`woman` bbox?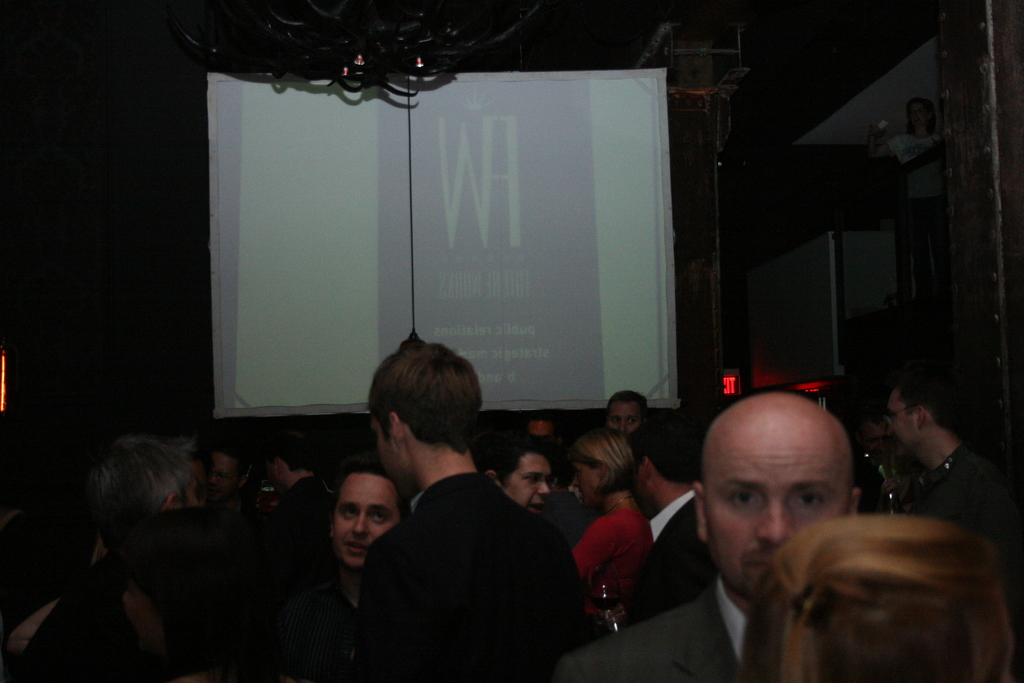
detection(572, 427, 655, 614)
